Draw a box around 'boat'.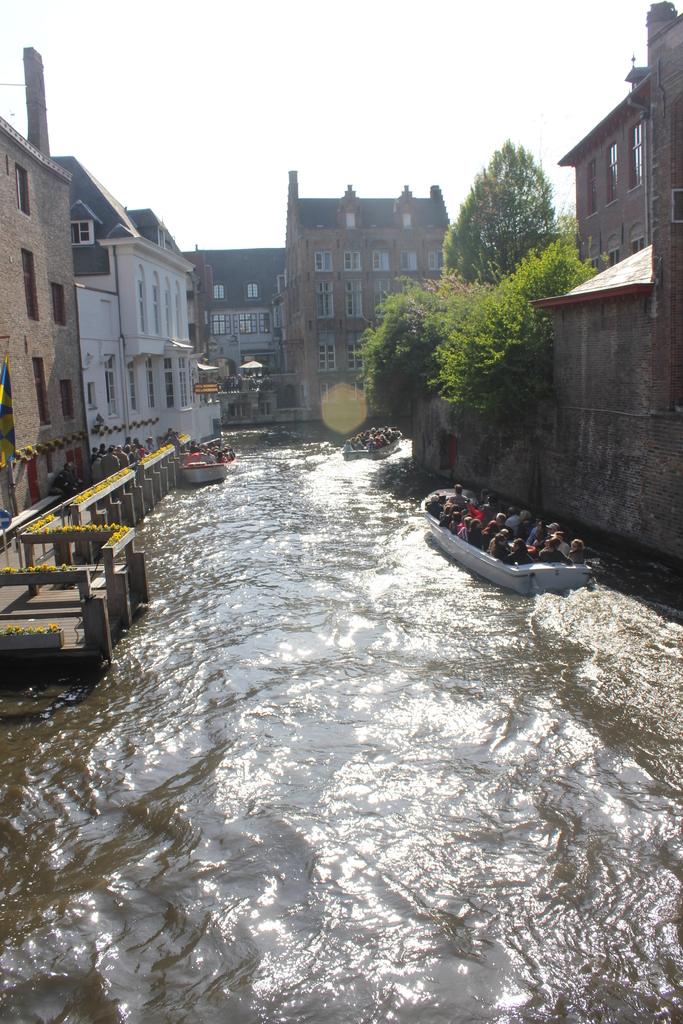
bbox(416, 481, 608, 588).
